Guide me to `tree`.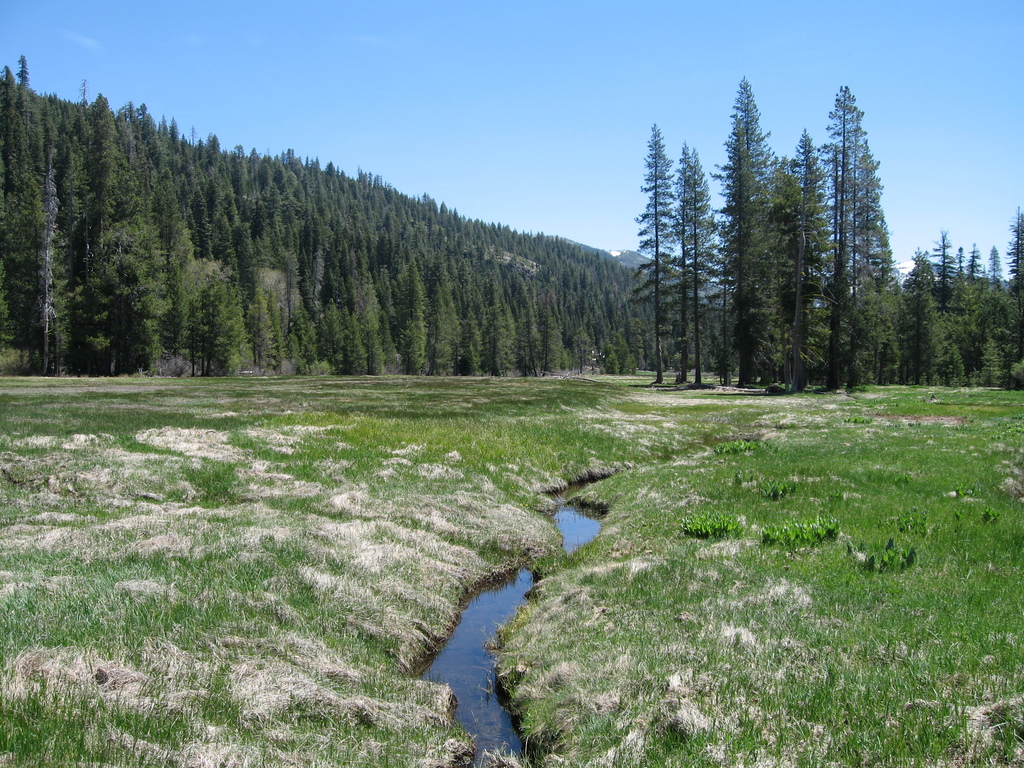
Guidance: select_region(790, 129, 833, 388).
